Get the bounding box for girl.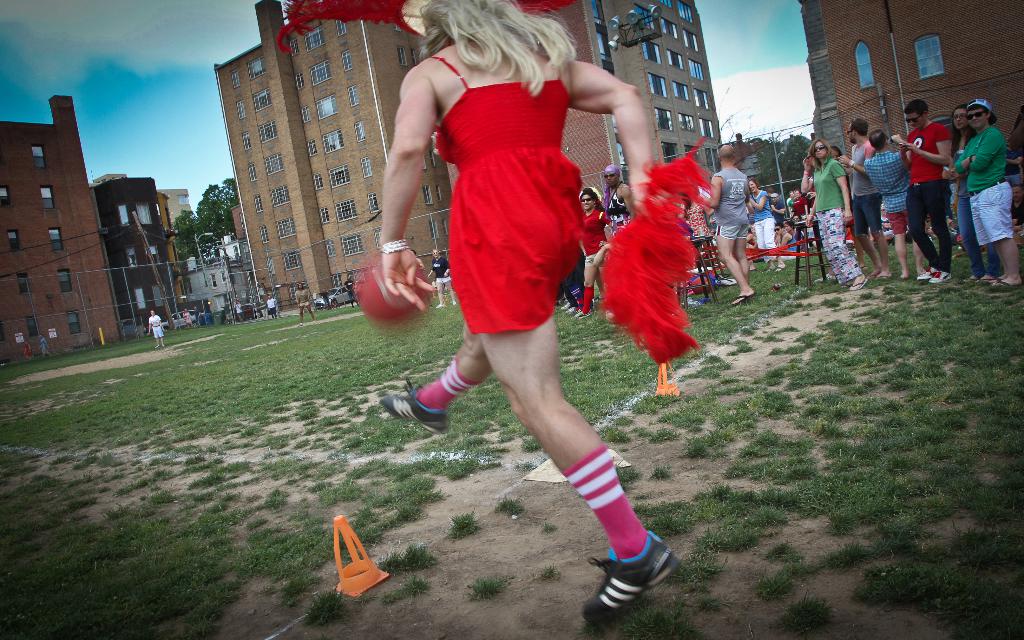
bbox=(746, 178, 780, 271).
